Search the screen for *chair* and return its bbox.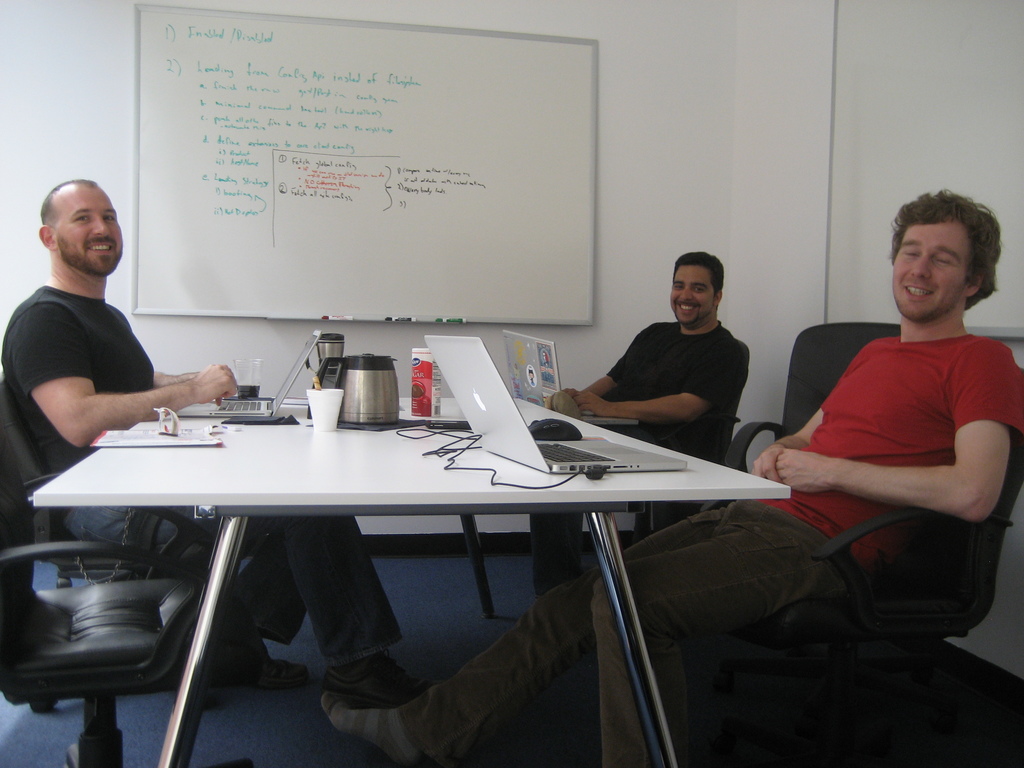
Found: detection(0, 372, 244, 715).
